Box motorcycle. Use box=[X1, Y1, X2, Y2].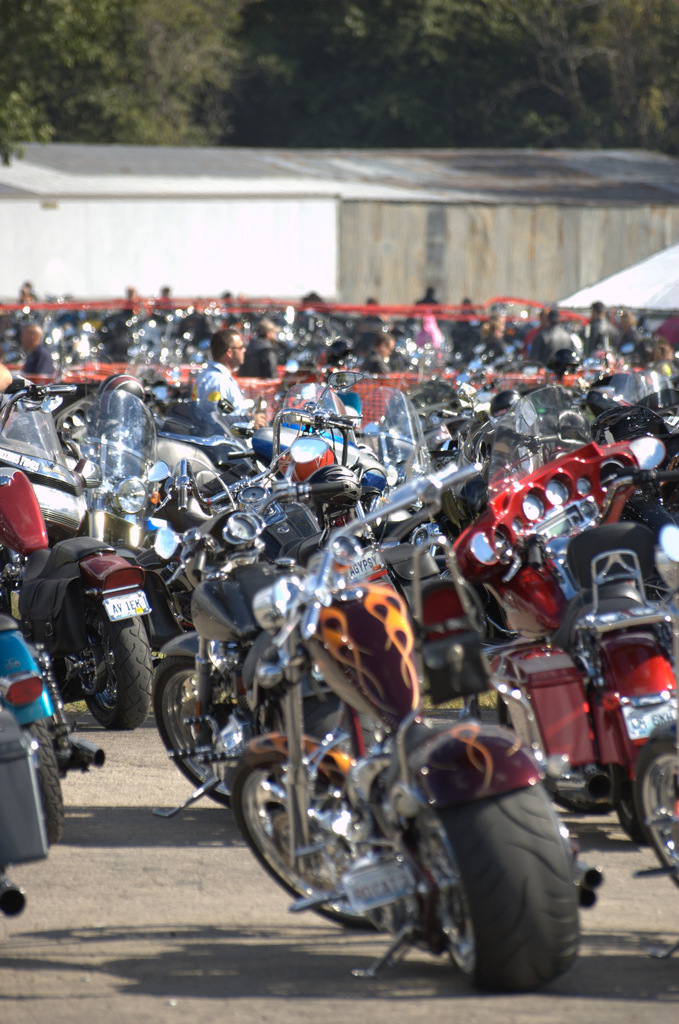
box=[0, 384, 152, 735].
